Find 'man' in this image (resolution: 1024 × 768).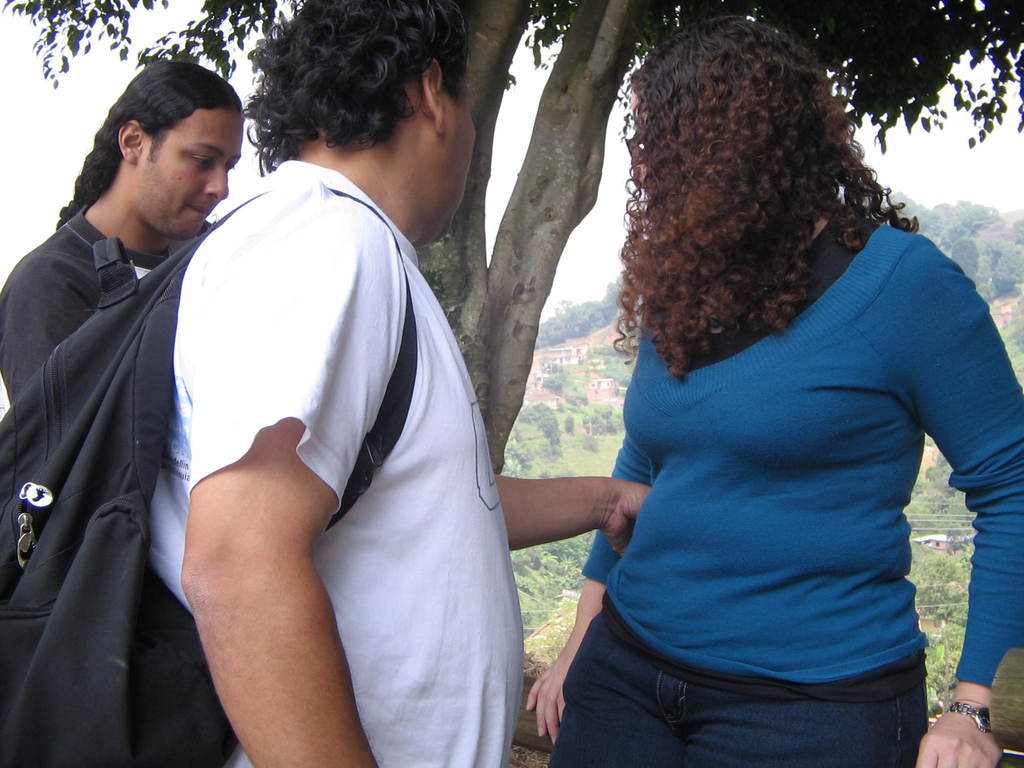
BBox(0, 56, 245, 406).
